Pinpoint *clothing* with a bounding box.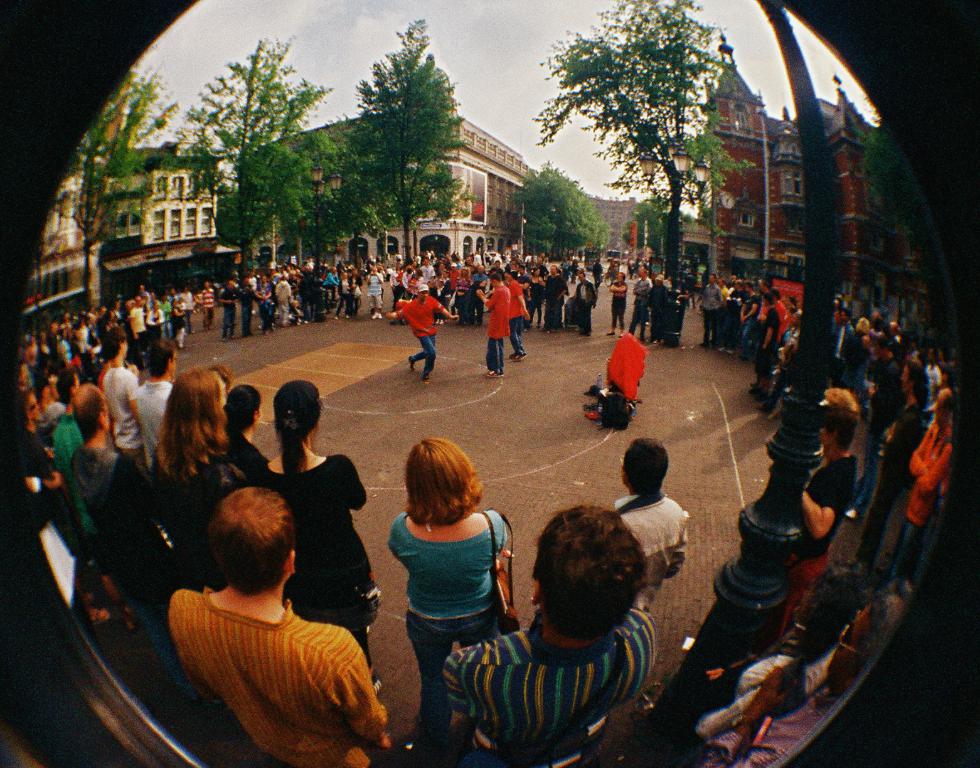
region(545, 273, 566, 322).
